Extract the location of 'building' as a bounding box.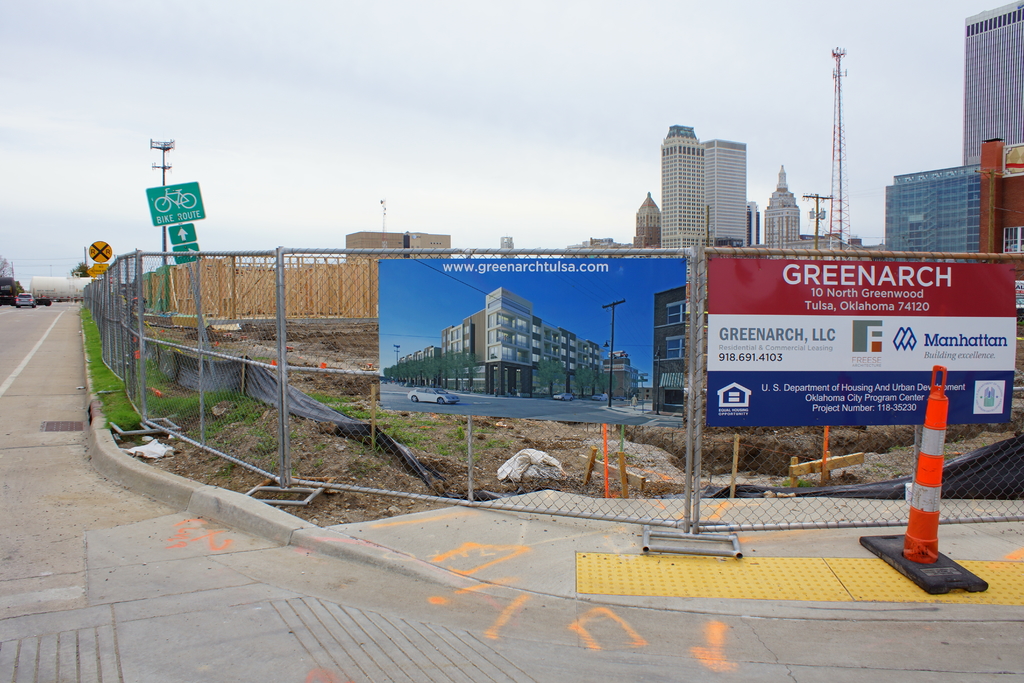
[x1=442, y1=288, x2=602, y2=393].
